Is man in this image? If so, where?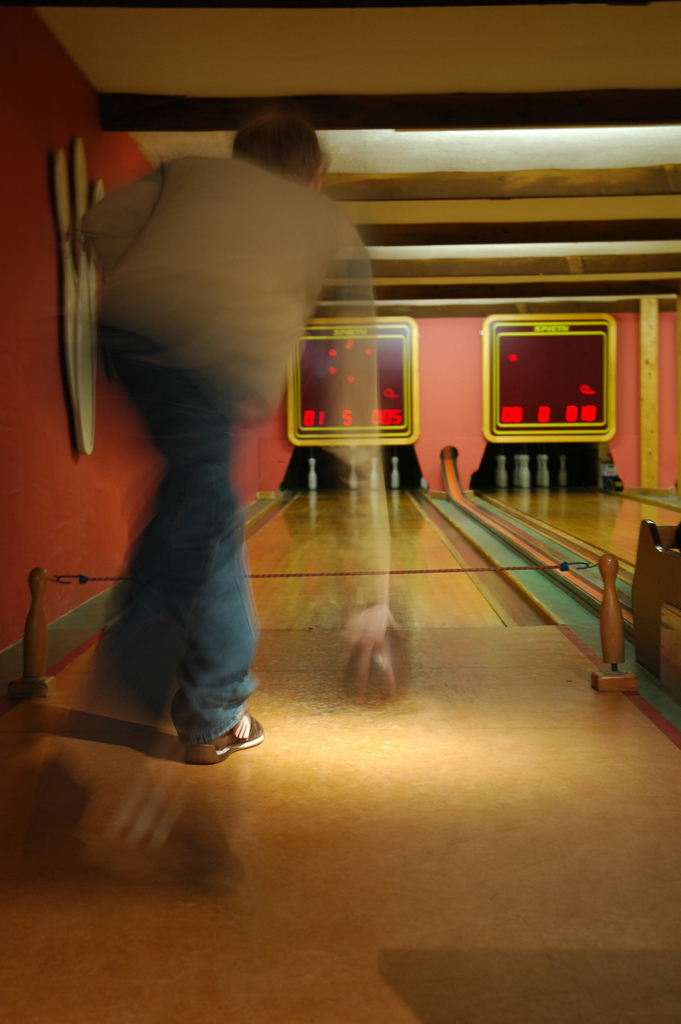
Yes, at <region>58, 86, 397, 786</region>.
